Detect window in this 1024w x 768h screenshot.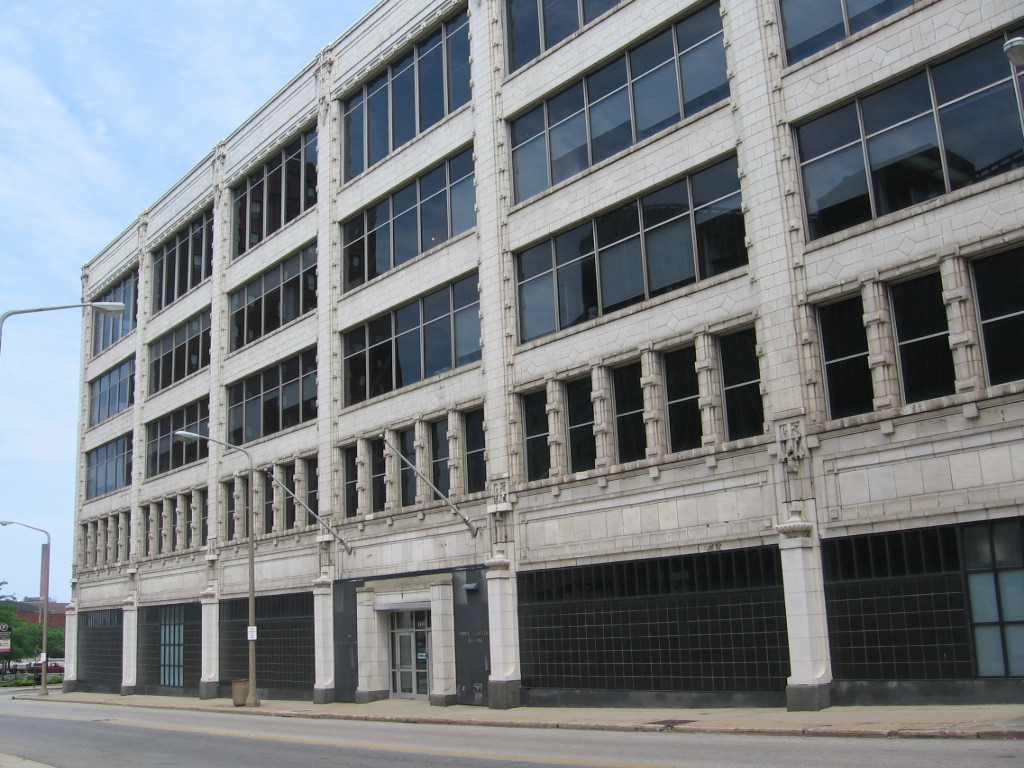
Detection: <bbox>366, 432, 390, 513</bbox>.
